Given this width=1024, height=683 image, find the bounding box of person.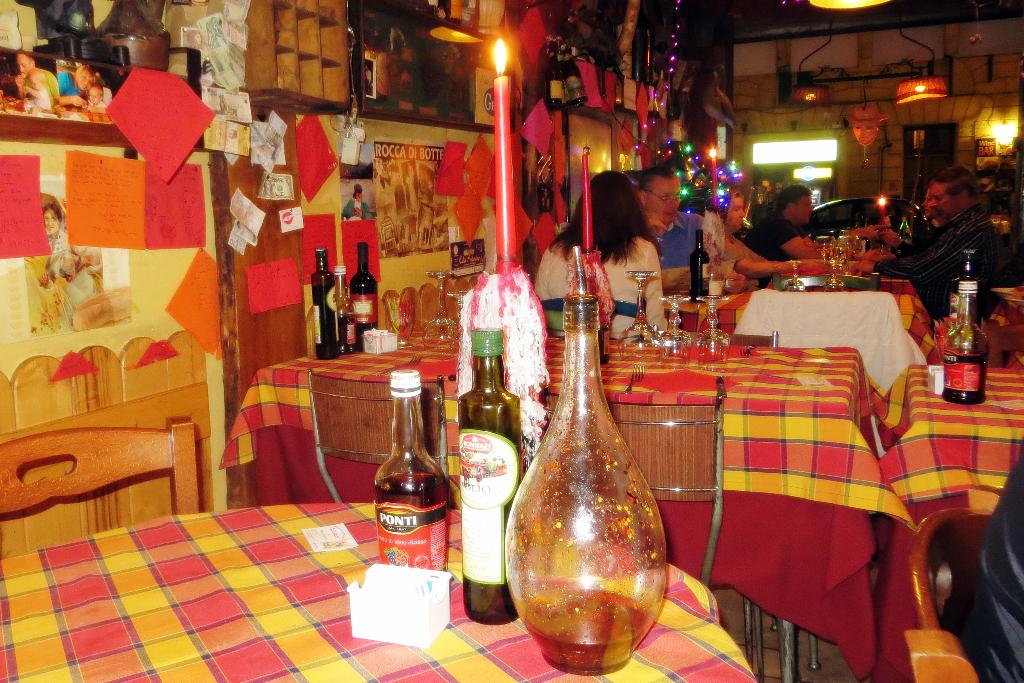
bbox=[340, 183, 378, 224].
